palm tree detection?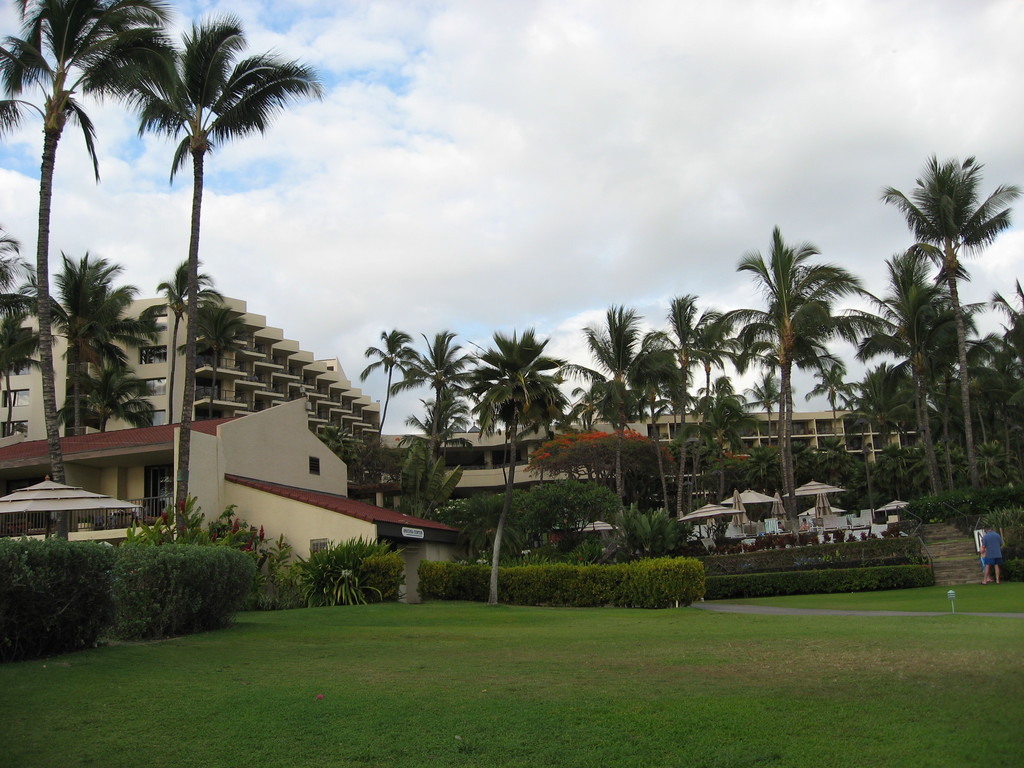
120,29,249,435
